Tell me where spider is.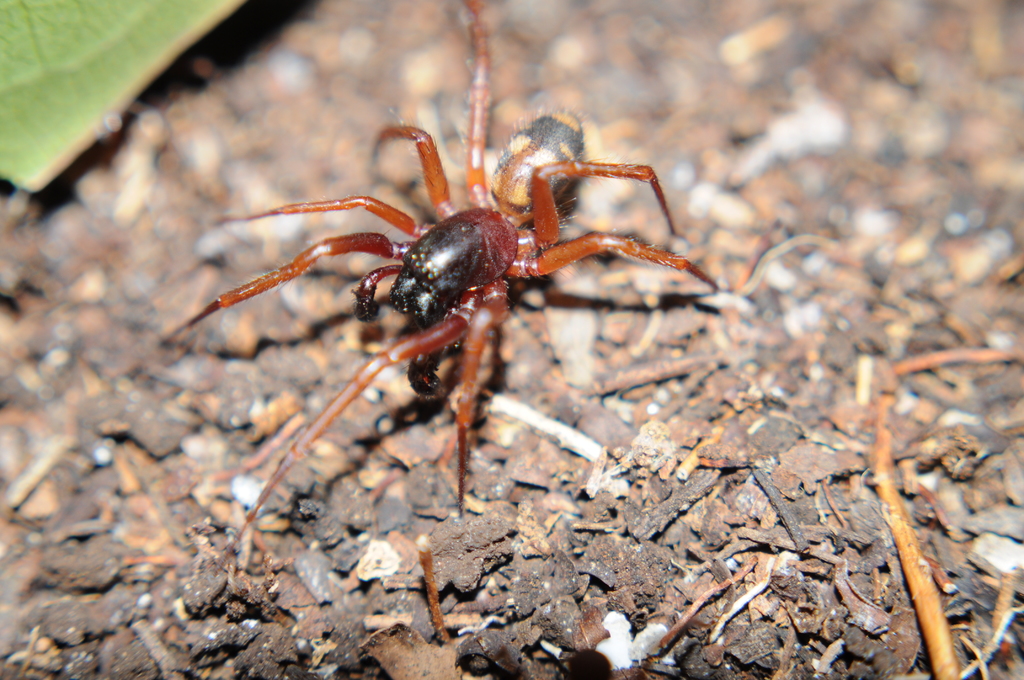
spider is at (left=163, top=0, right=719, bottom=579).
